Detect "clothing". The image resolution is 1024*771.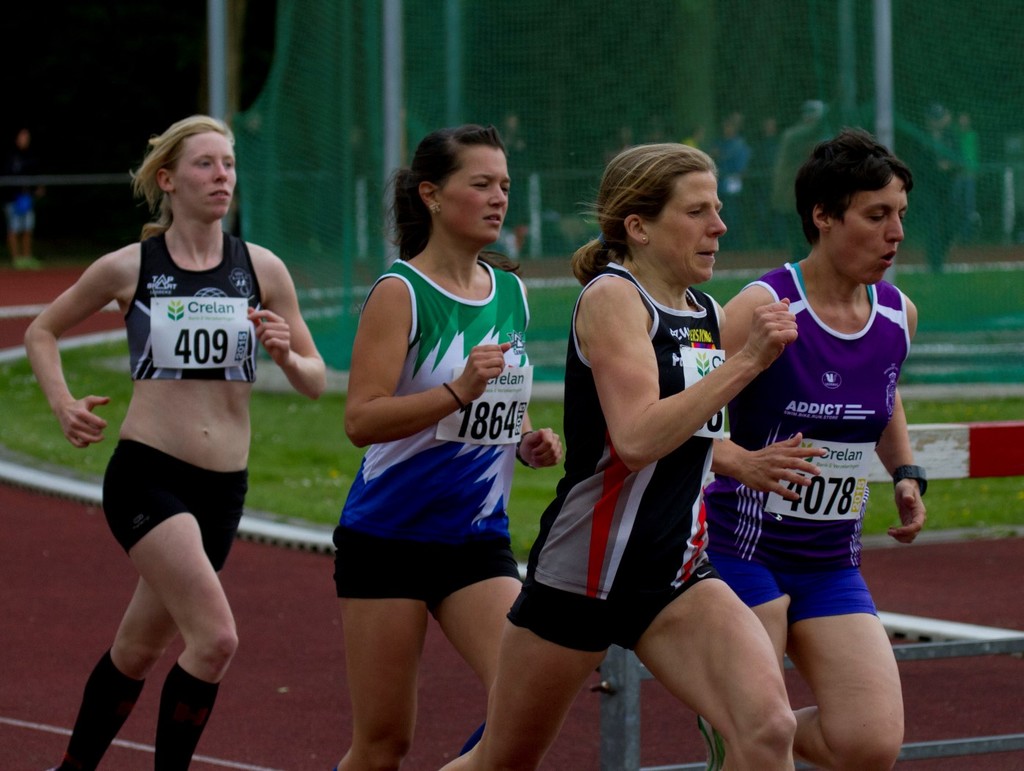
(127,232,261,379).
